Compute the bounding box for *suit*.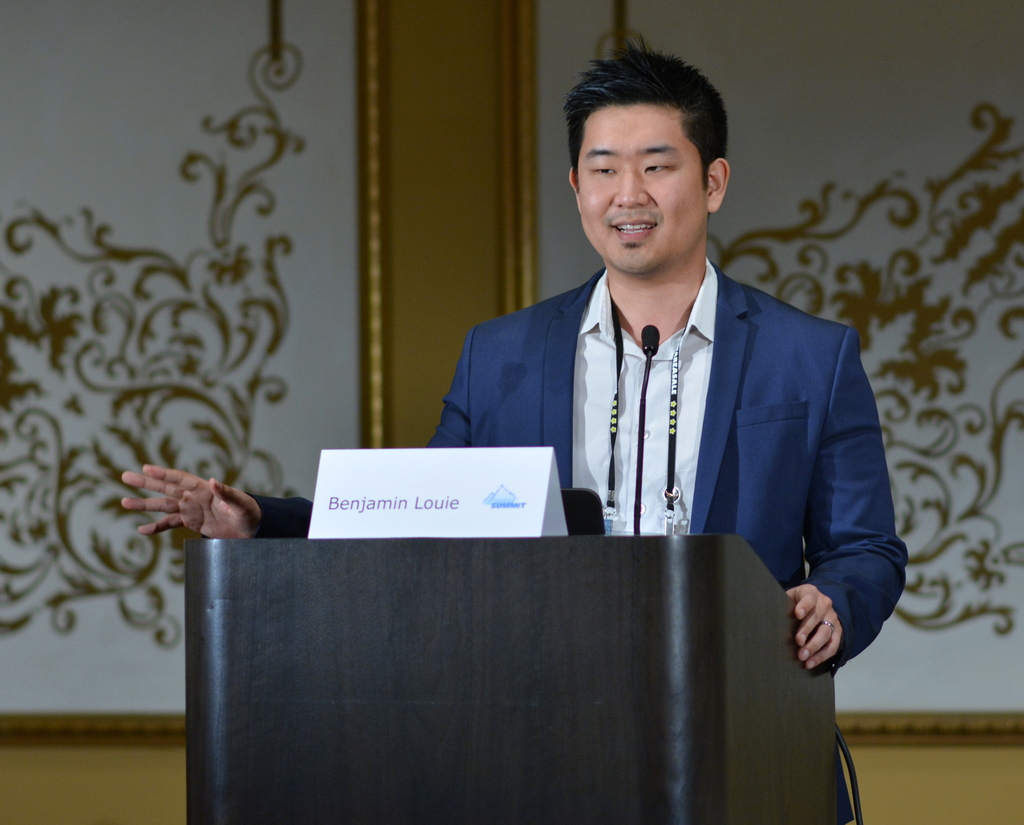
l=413, t=158, r=928, b=630.
